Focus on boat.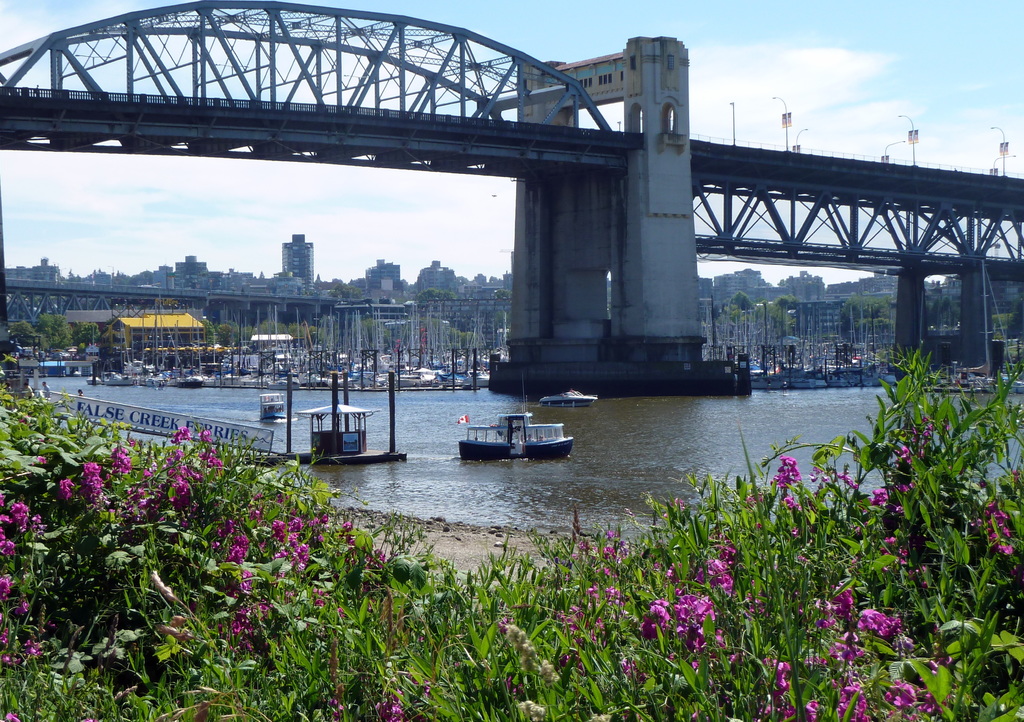
Focused at box(440, 399, 577, 463).
